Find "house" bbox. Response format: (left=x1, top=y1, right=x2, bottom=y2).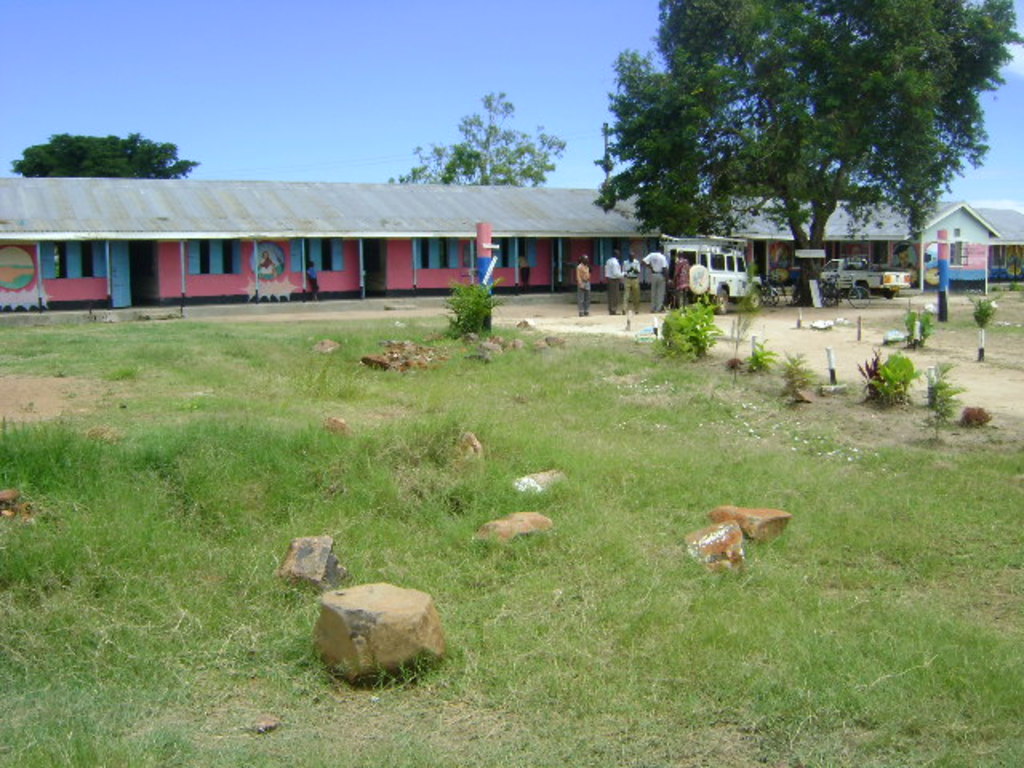
(left=0, top=174, right=1022, bottom=306).
